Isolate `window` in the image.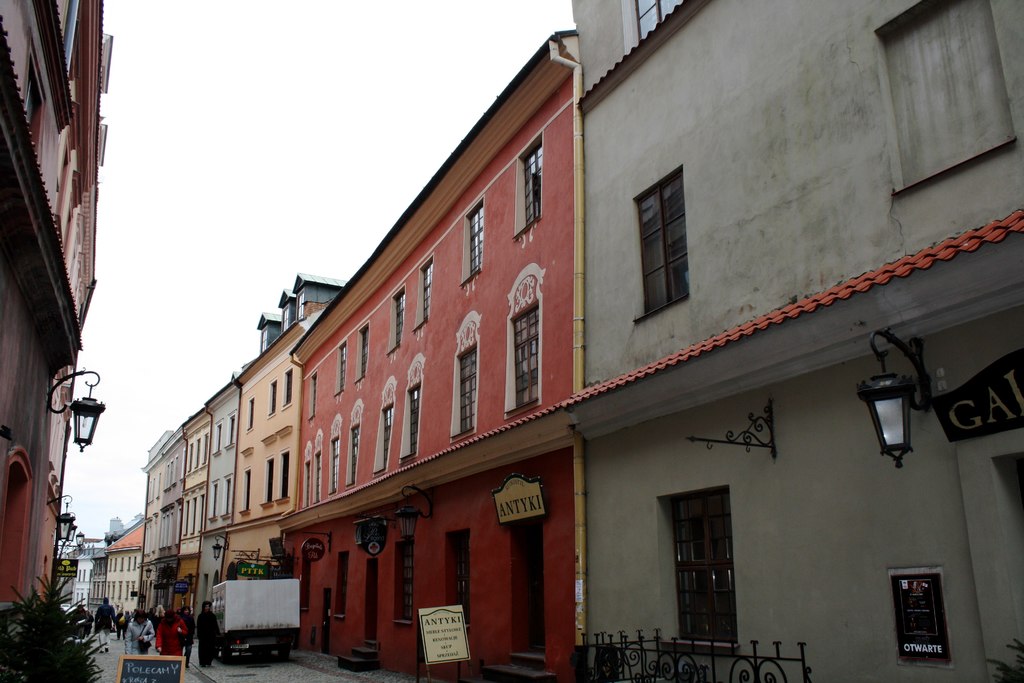
Isolated region: select_region(354, 325, 369, 383).
